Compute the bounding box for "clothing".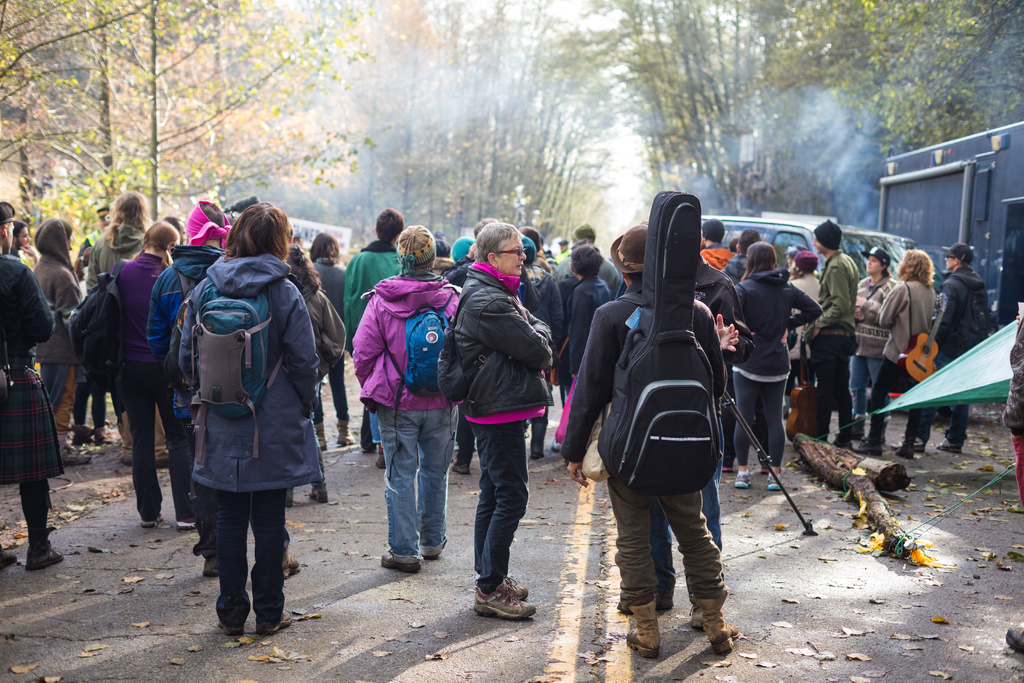
BBox(86, 218, 161, 422).
